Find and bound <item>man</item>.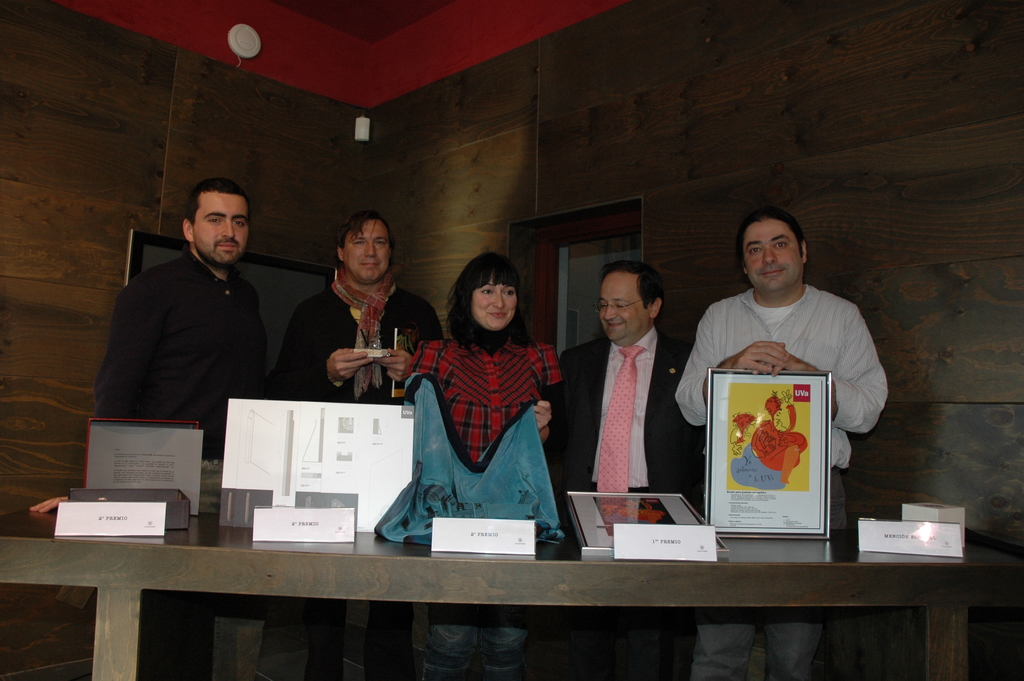
Bound: (x1=269, y1=206, x2=447, y2=680).
